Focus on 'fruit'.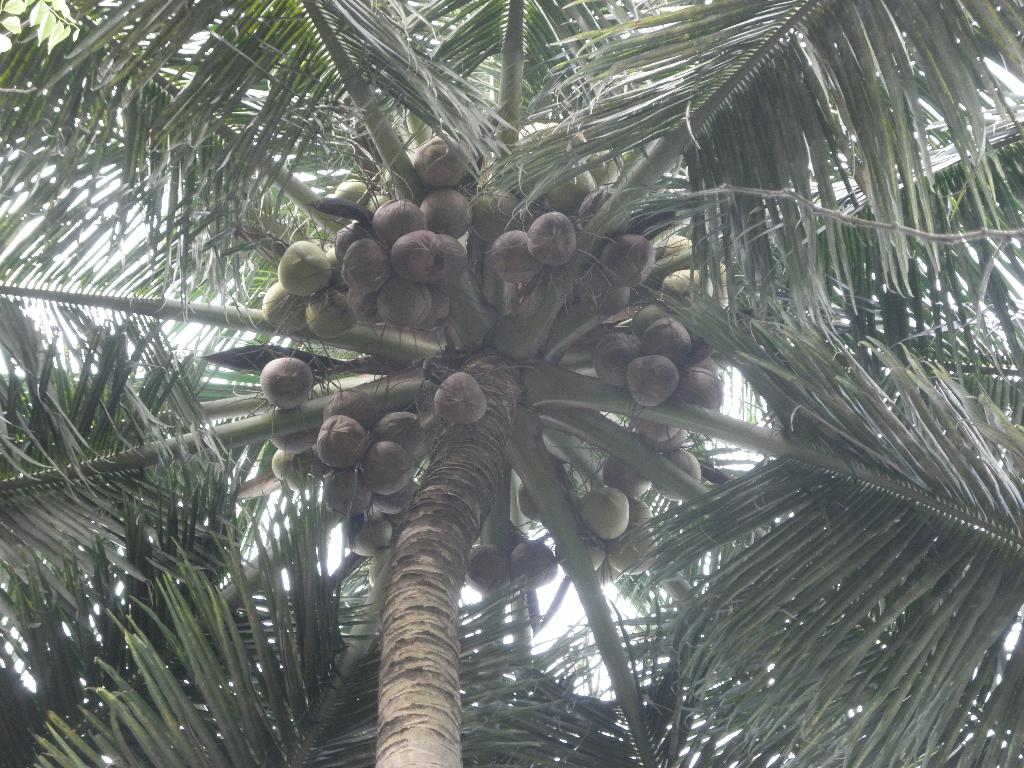
Focused at 527/212/577/268.
